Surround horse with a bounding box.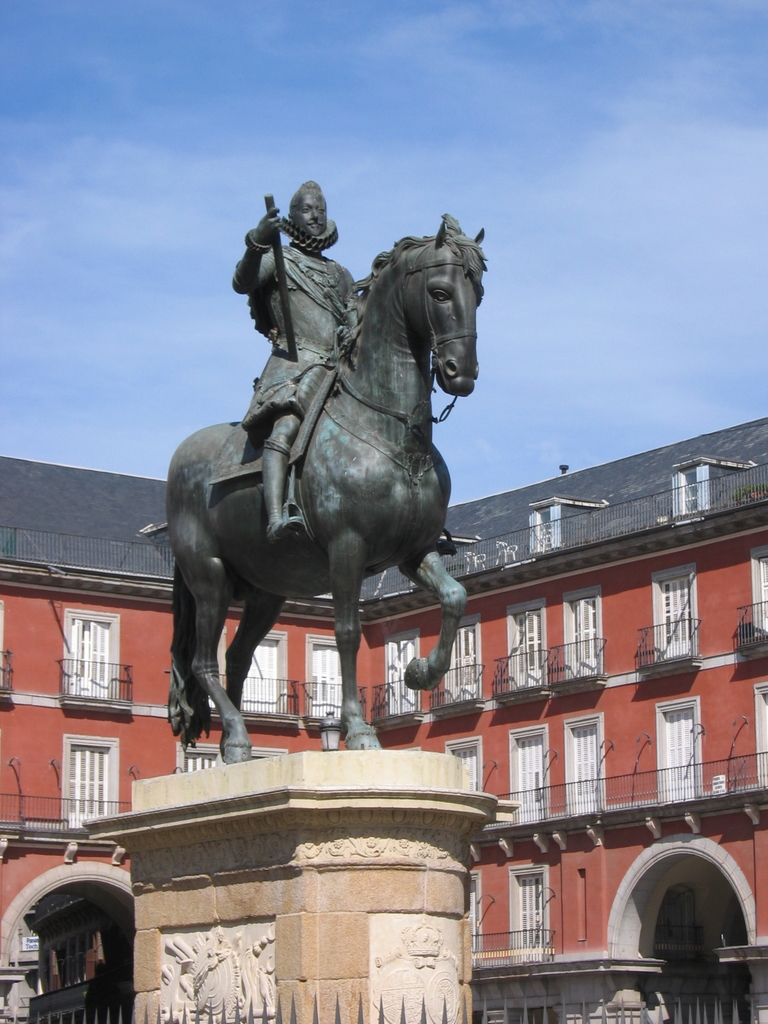
x1=163 y1=214 x2=492 y2=764.
